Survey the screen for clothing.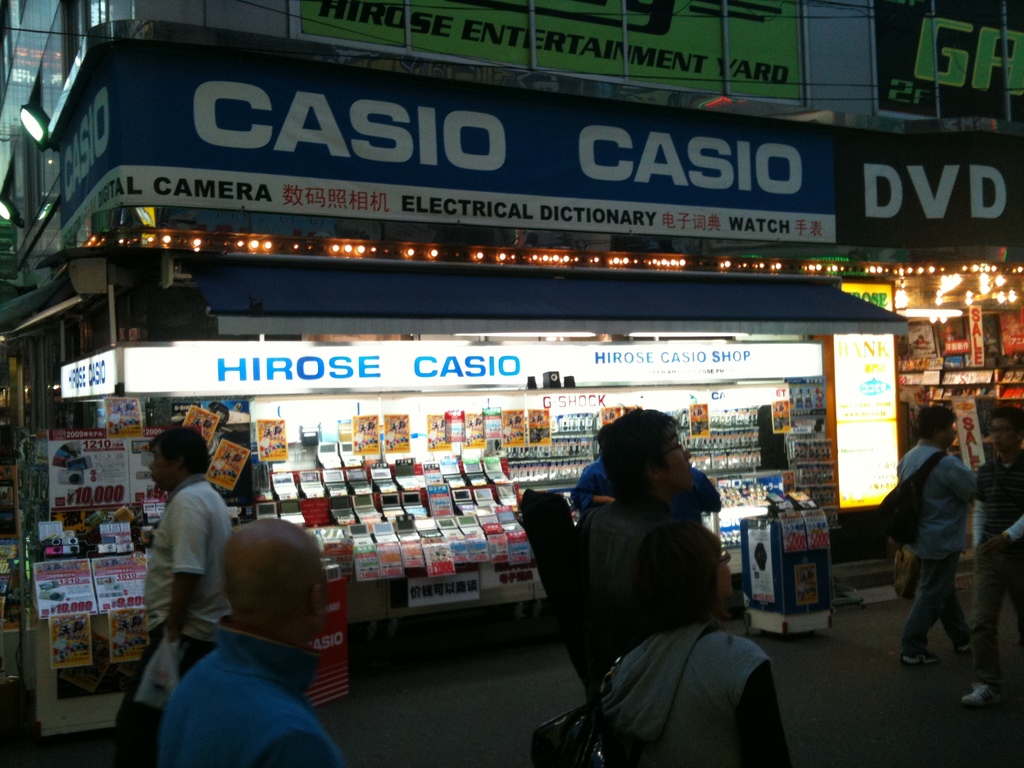
Survey found: box(604, 630, 769, 767).
